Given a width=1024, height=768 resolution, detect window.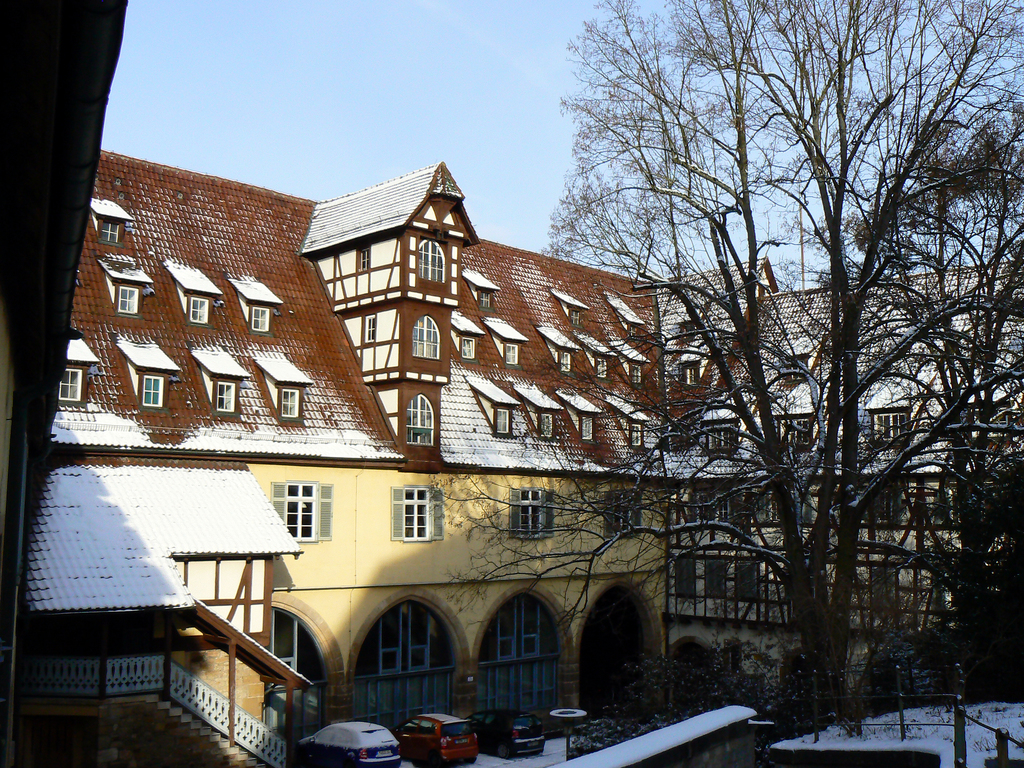
{"x1": 627, "y1": 321, "x2": 640, "y2": 339}.
